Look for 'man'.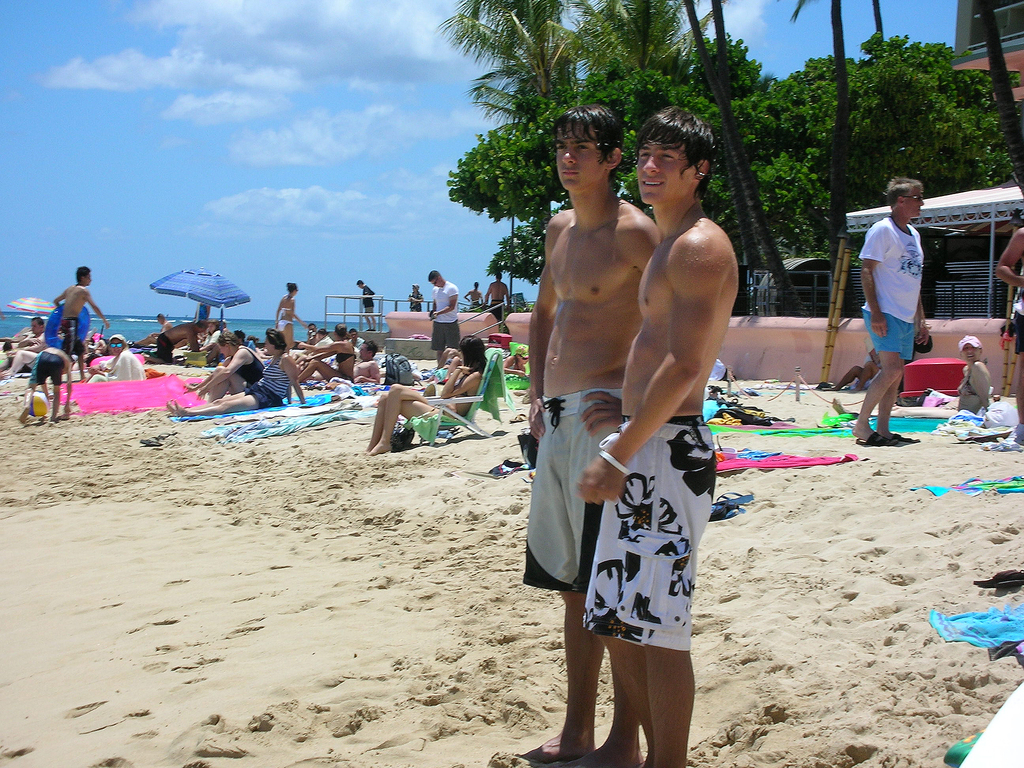
Found: 49,262,111,382.
